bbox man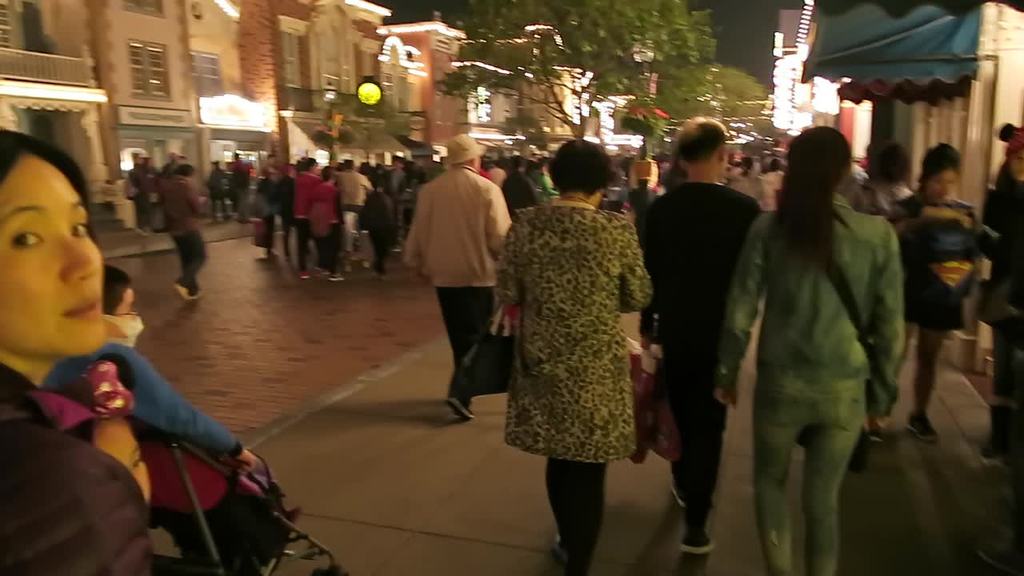
x1=630, y1=114, x2=763, y2=554
